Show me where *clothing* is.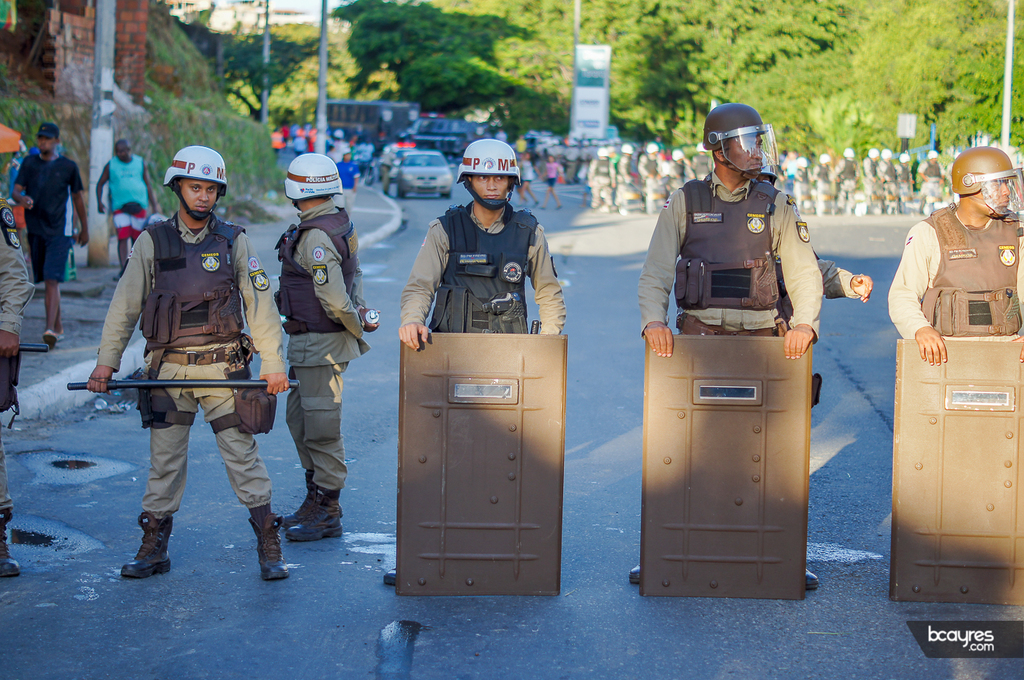
*clothing* is at region(12, 152, 85, 282).
